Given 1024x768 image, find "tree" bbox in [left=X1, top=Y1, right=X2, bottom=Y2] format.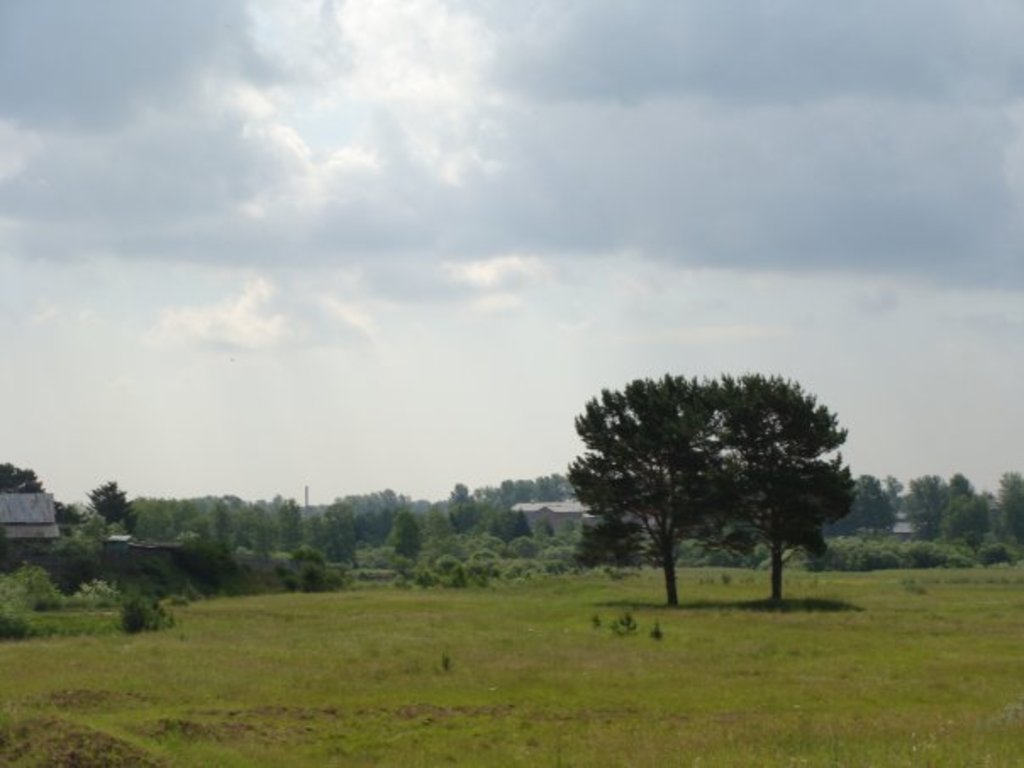
[left=565, top=361, right=849, bottom=605].
